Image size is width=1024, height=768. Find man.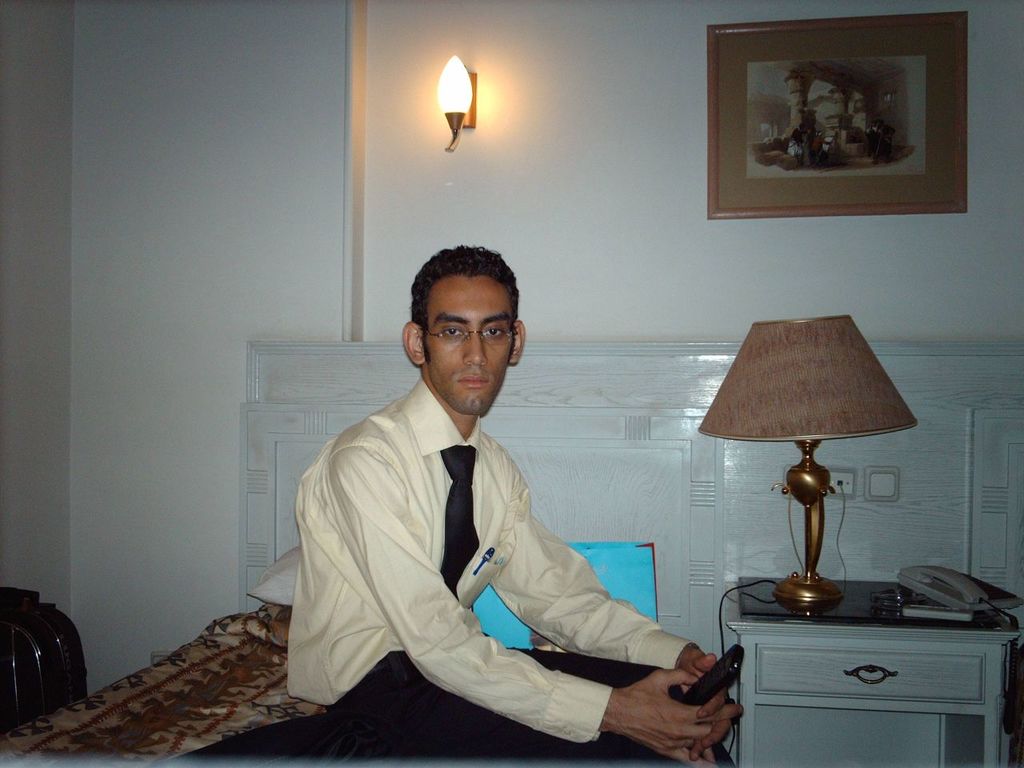
268/245/690/755.
